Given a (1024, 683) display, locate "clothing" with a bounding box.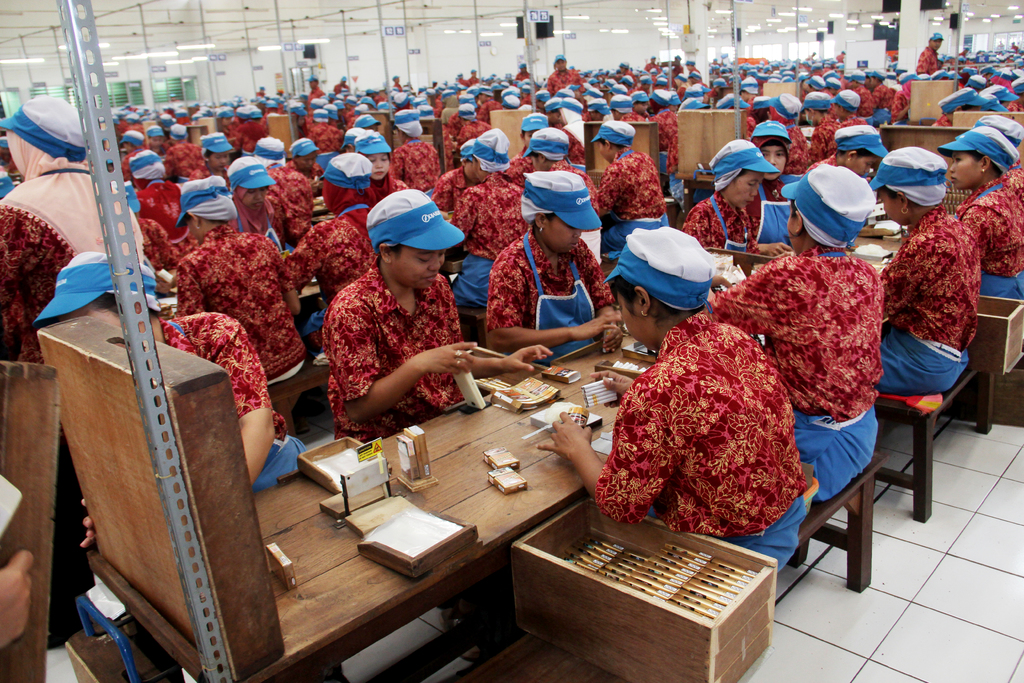
Located: x1=1008 y1=168 x2=1023 y2=197.
